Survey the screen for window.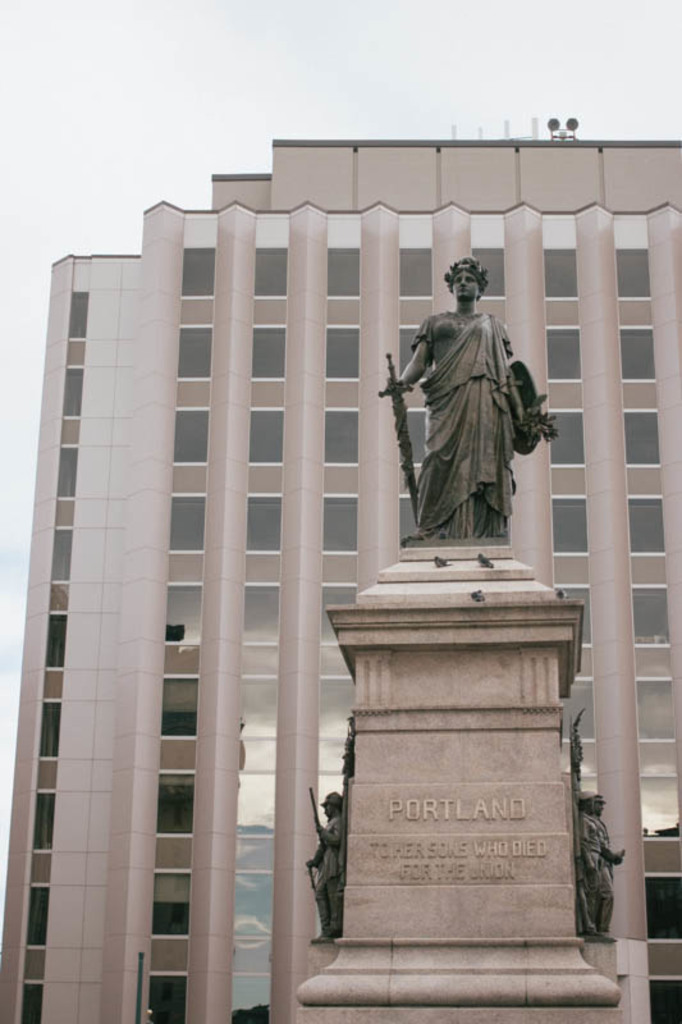
Survey found: (180, 328, 211, 381).
